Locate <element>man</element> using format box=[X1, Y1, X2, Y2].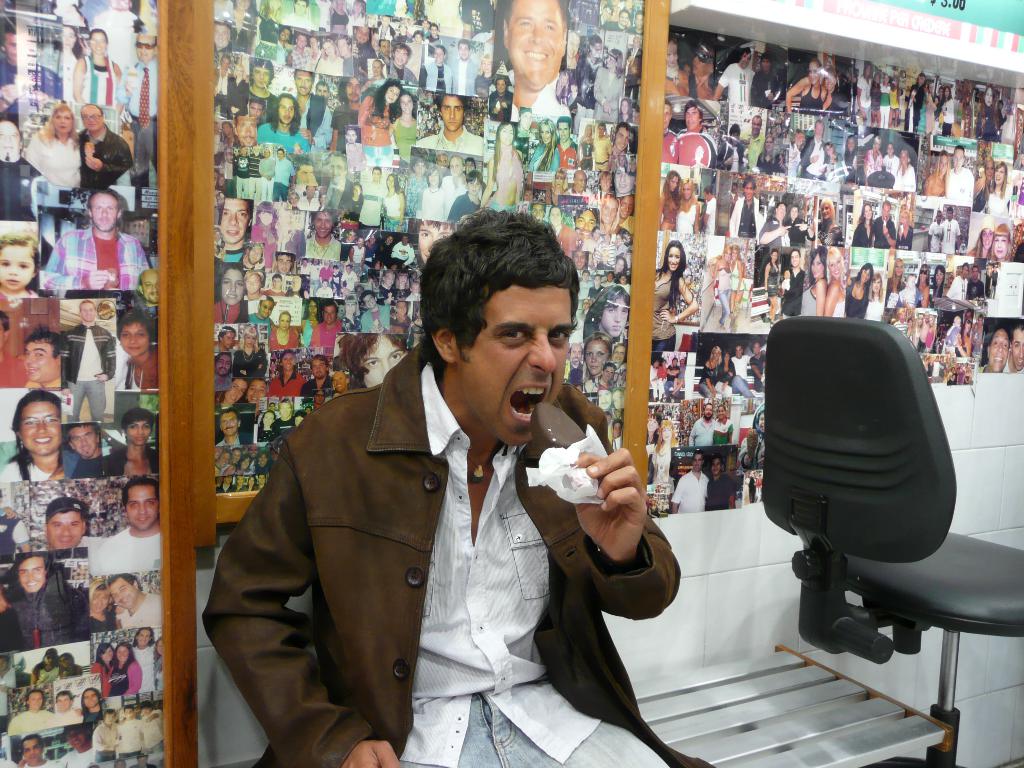
box=[63, 417, 102, 474].
